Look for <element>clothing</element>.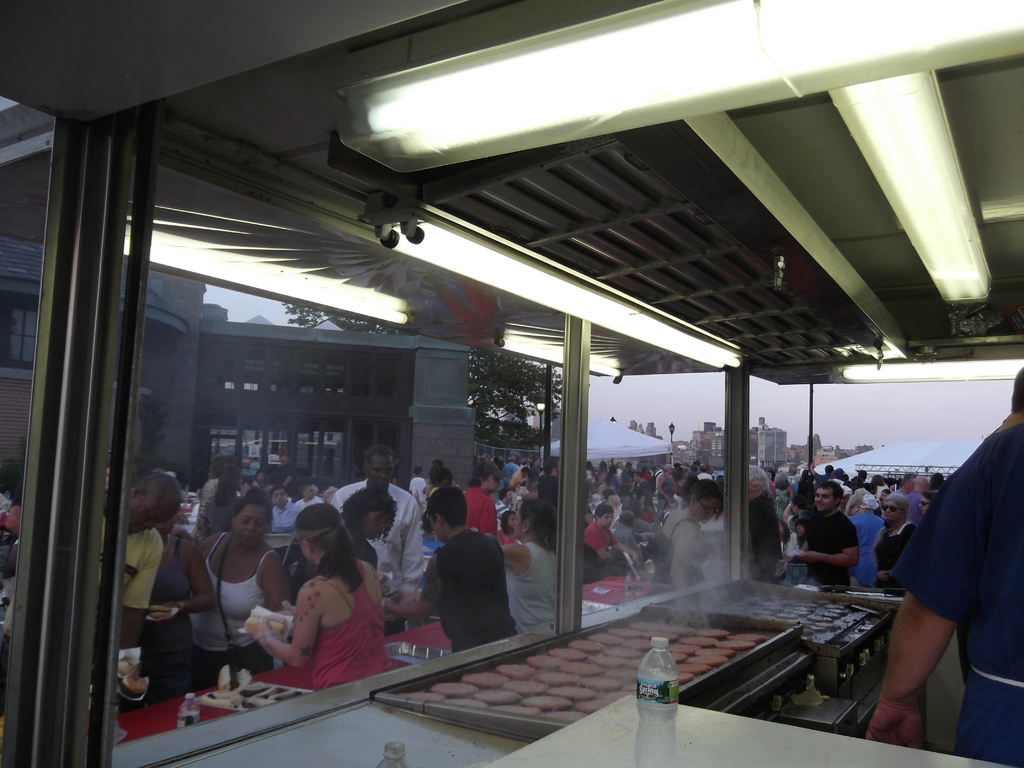
Found: [x1=259, y1=583, x2=397, y2=698].
